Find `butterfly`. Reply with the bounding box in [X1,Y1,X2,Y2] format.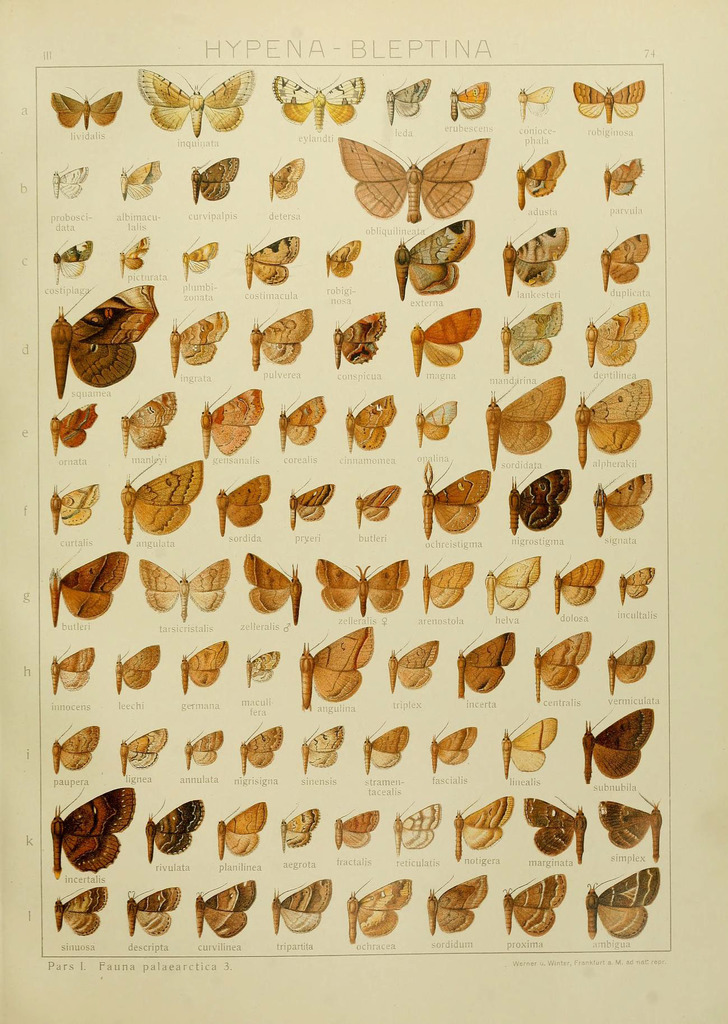
[362,718,413,779].
